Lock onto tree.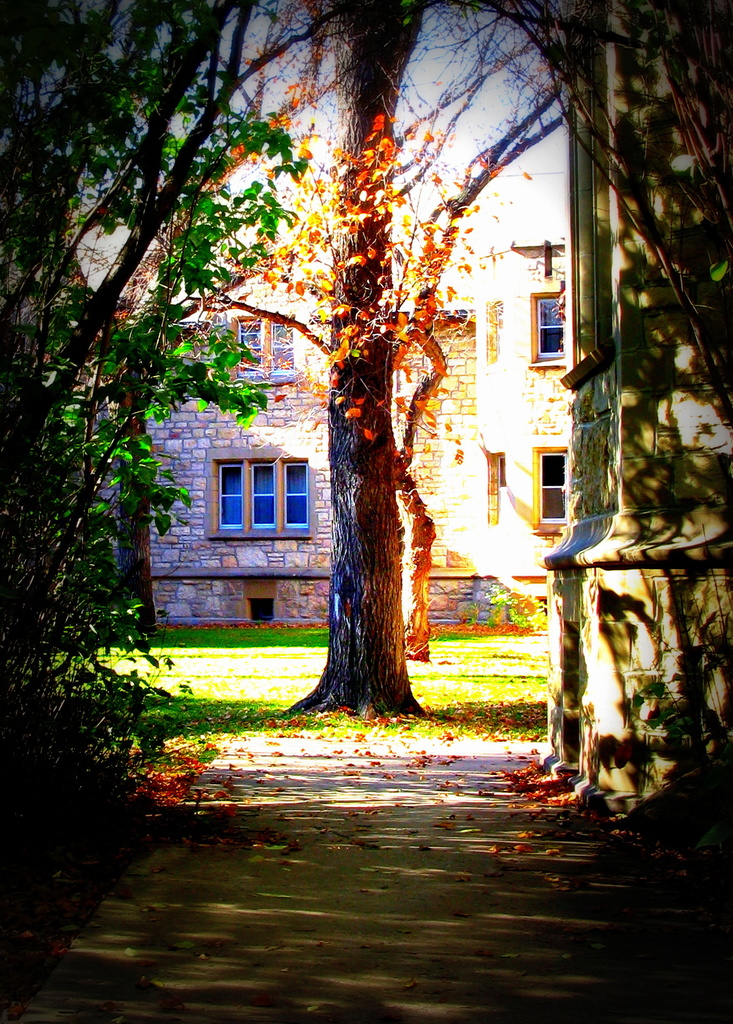
Locked: locate(177, 0, 732, 428).
